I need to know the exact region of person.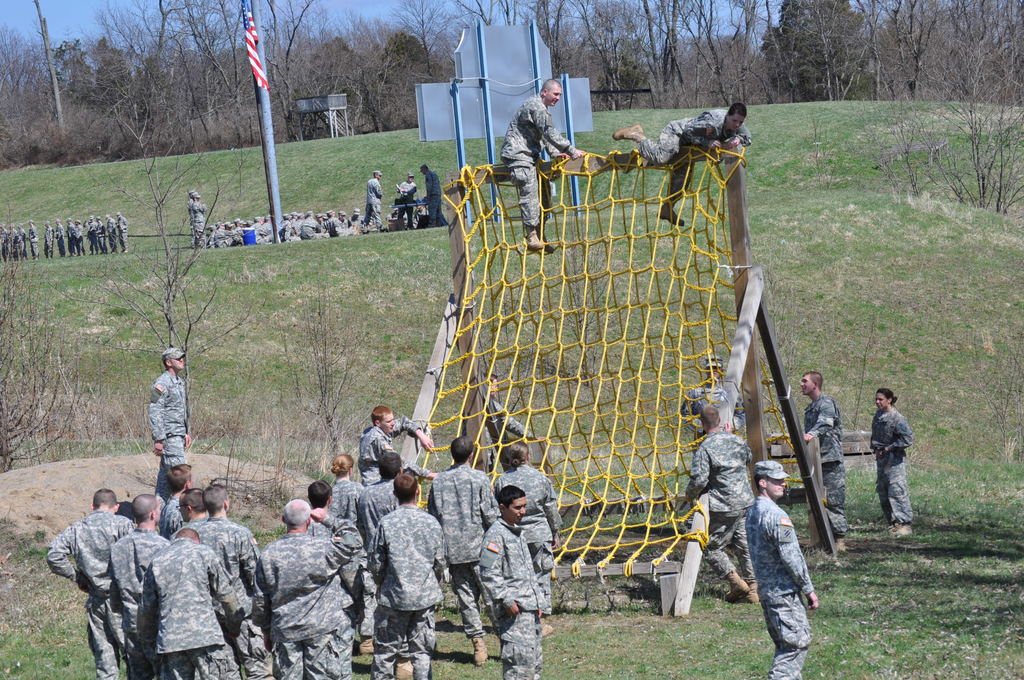
Region: 425 433 497 668.
